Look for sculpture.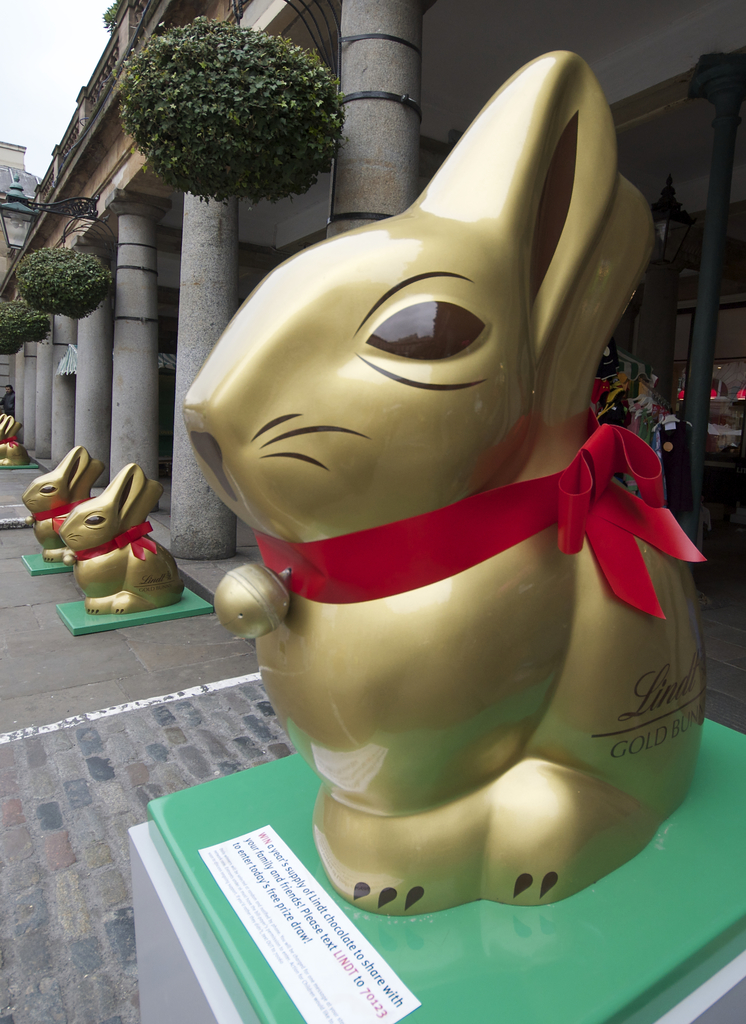
Found: 49,454,191,617.
